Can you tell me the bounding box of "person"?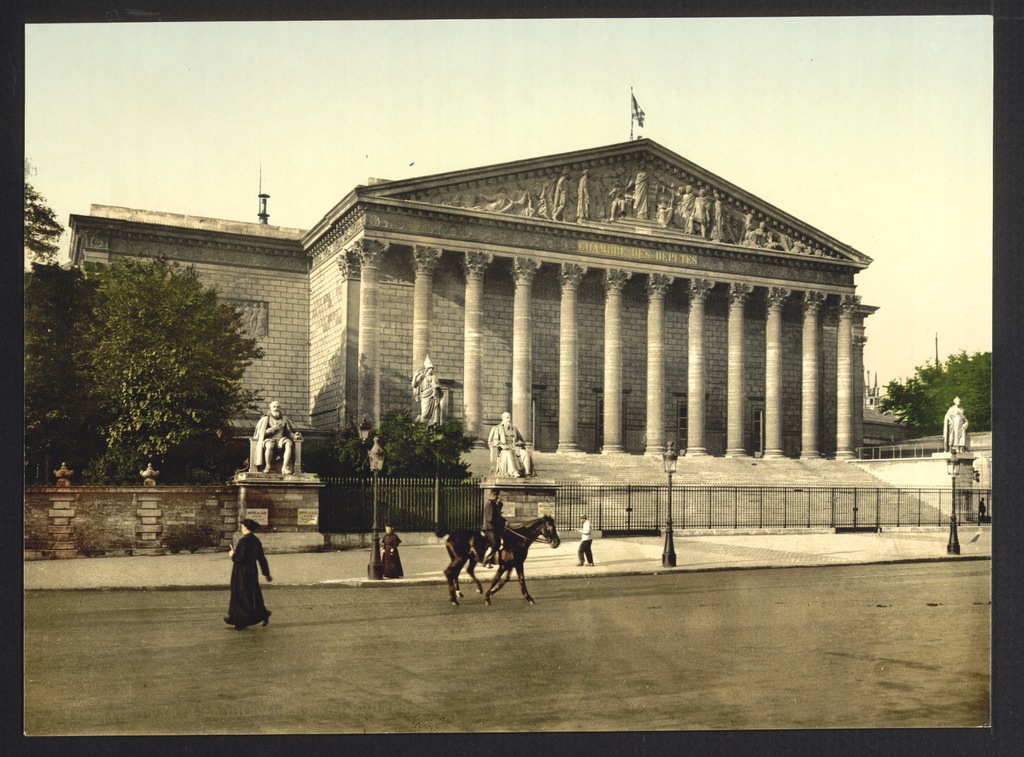
[575,511,596,565].
